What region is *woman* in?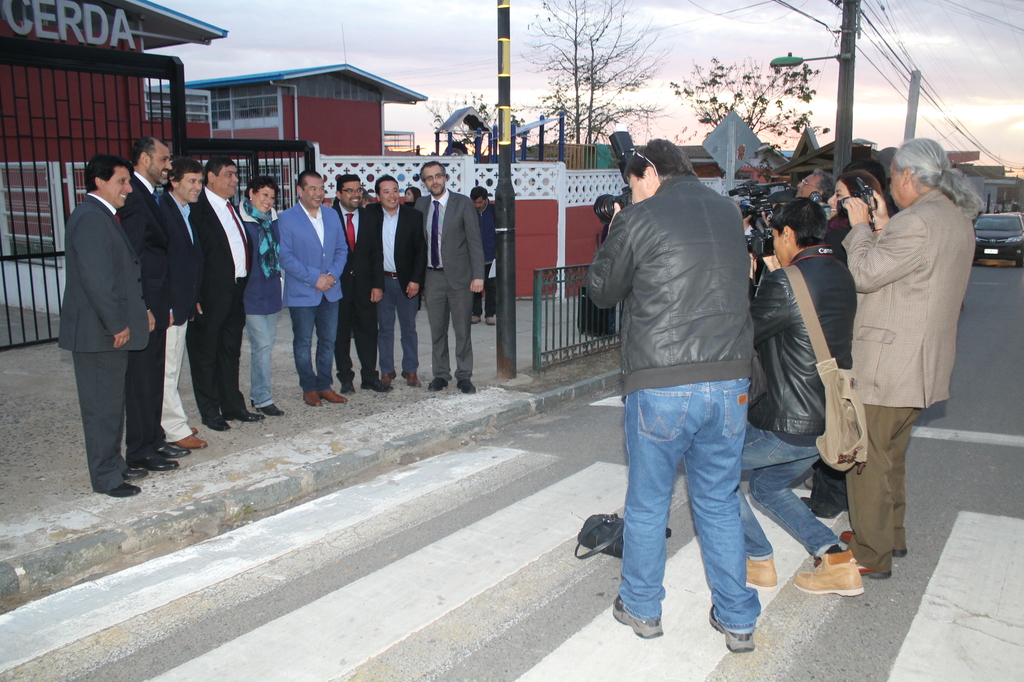
238/179/289/420.
